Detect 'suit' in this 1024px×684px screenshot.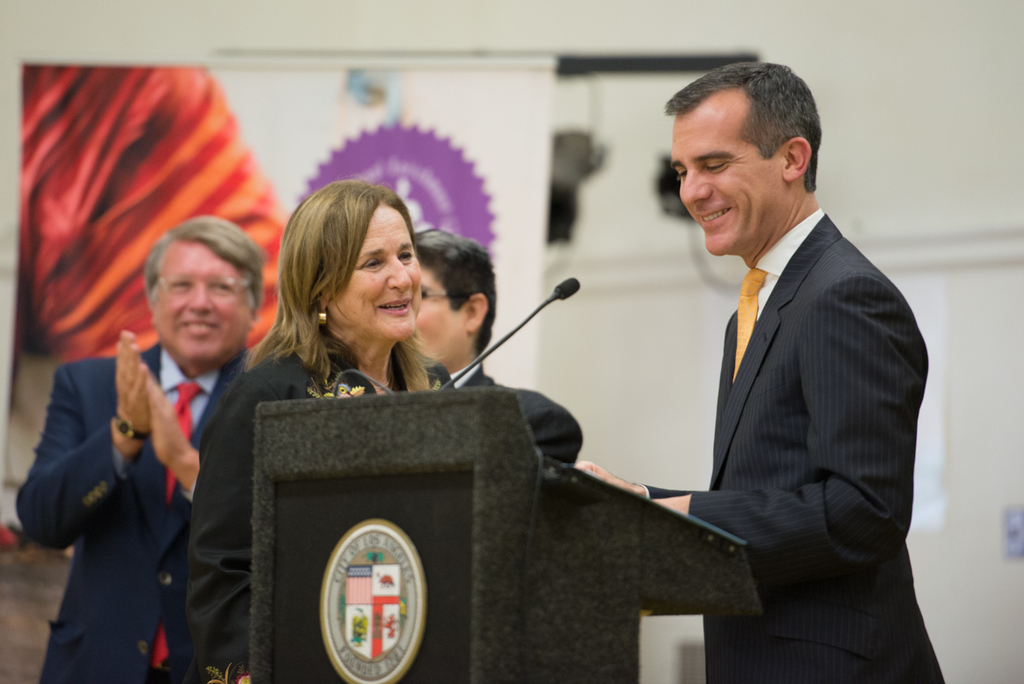
Detection: [x1=639, y1=209, x2=944, y2=683].
